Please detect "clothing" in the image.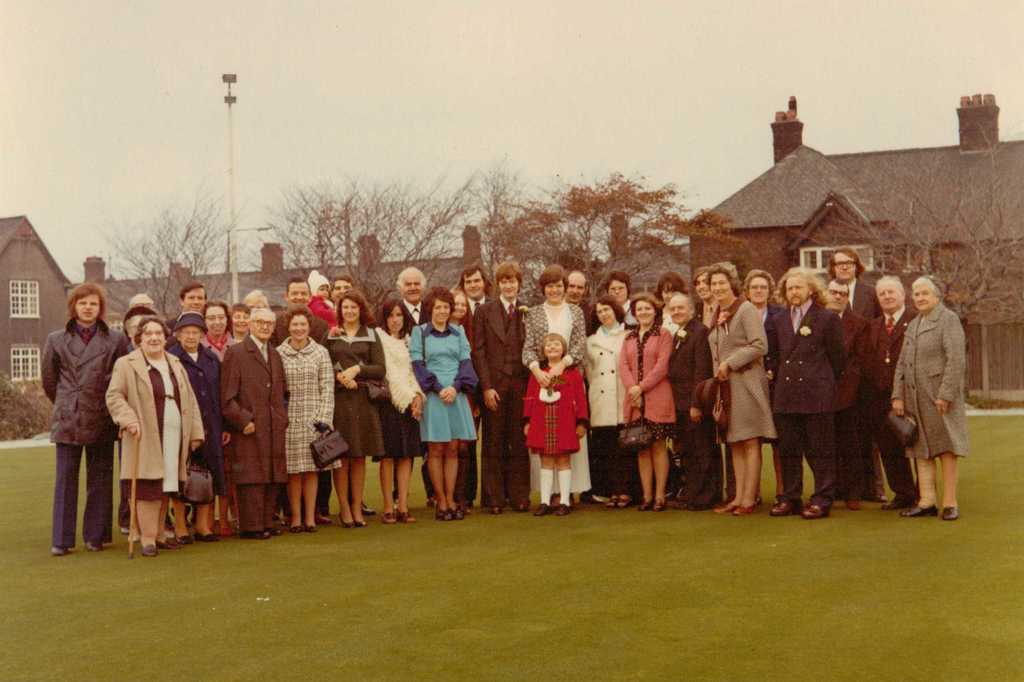
319:318:388:463.
